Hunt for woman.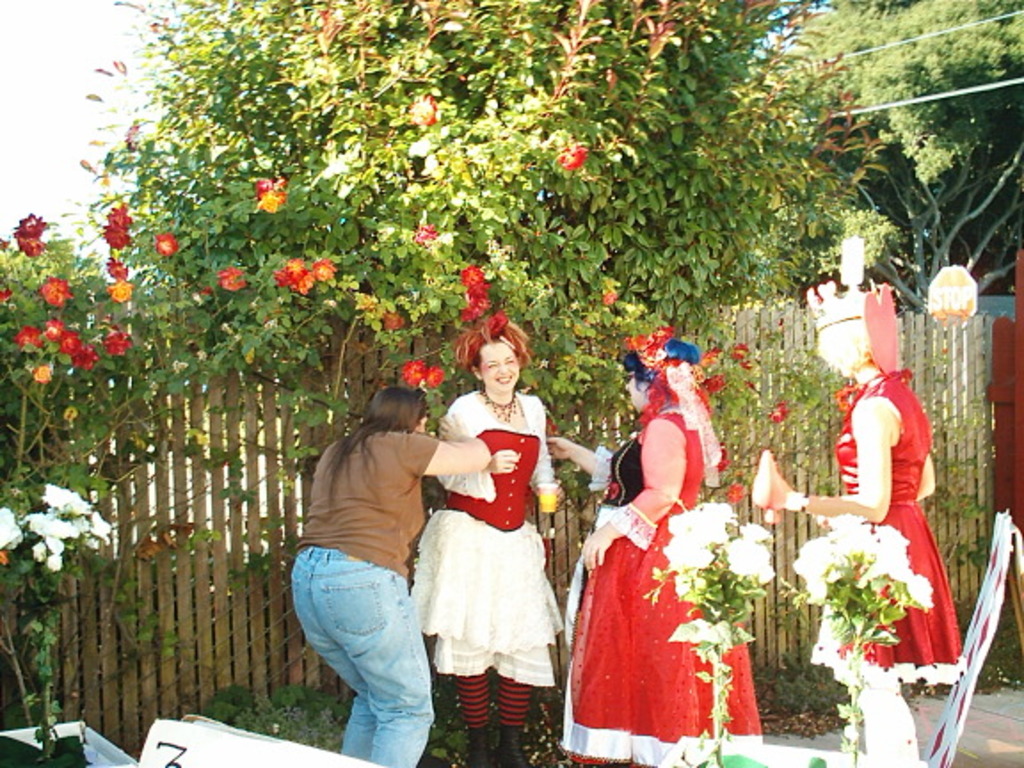
Hunted down at (420, 320, 569, 747).
